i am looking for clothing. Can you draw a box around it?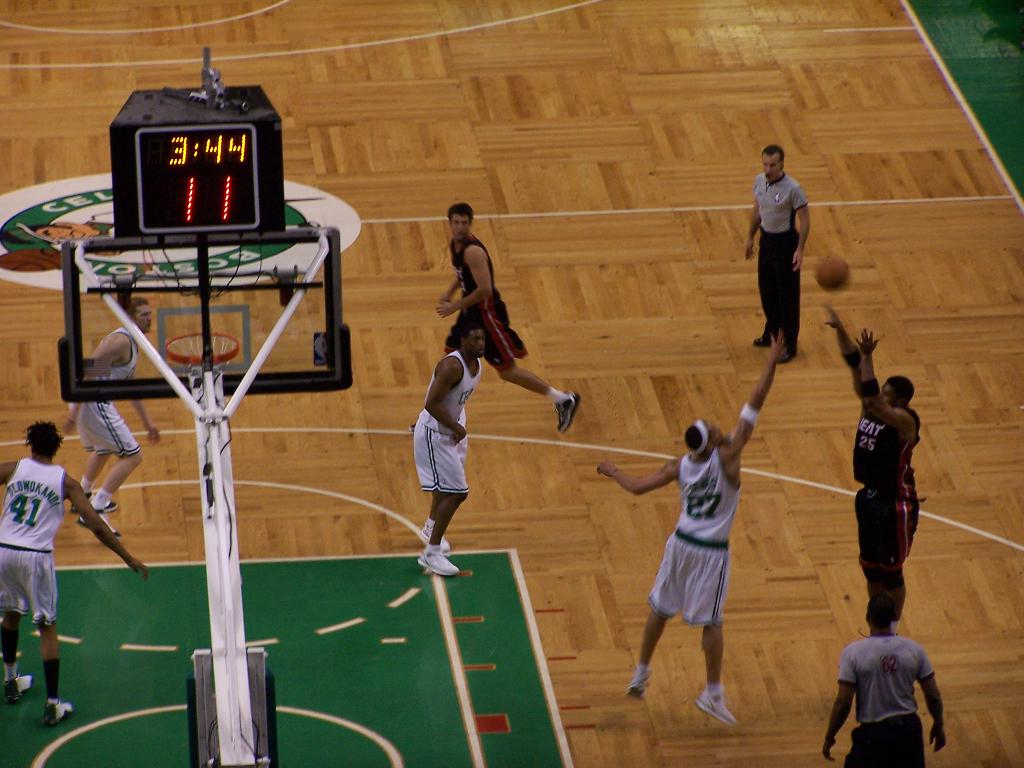
Sure, the bounding box is pyautogui.locateOnScreen(655, 438, 742, 628).
